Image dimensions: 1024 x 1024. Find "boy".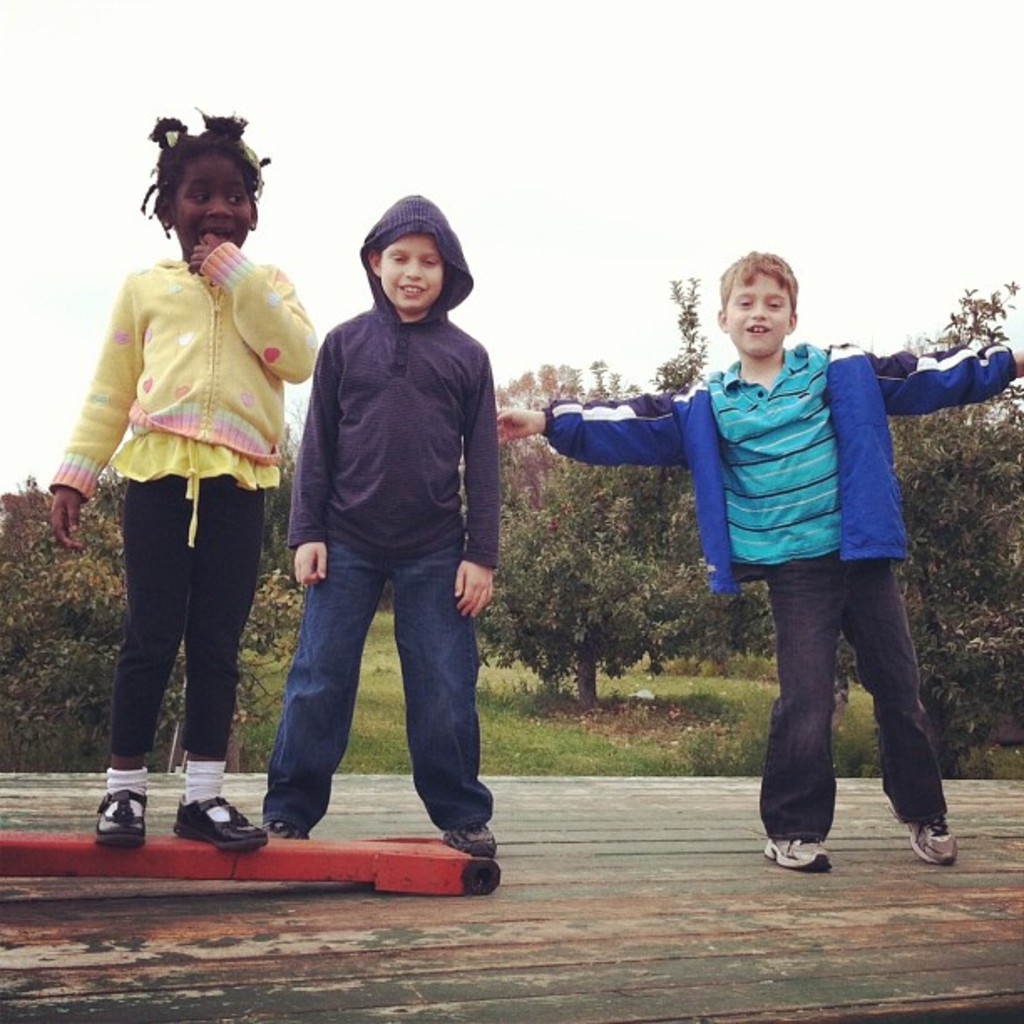
select_region(539, 241, 975, 858).
